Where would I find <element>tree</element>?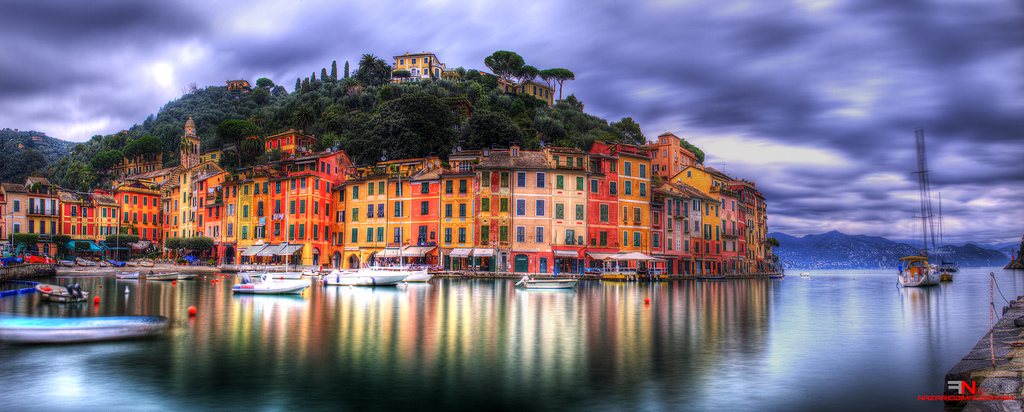
At l=0, t=124, r=74, b=192.
